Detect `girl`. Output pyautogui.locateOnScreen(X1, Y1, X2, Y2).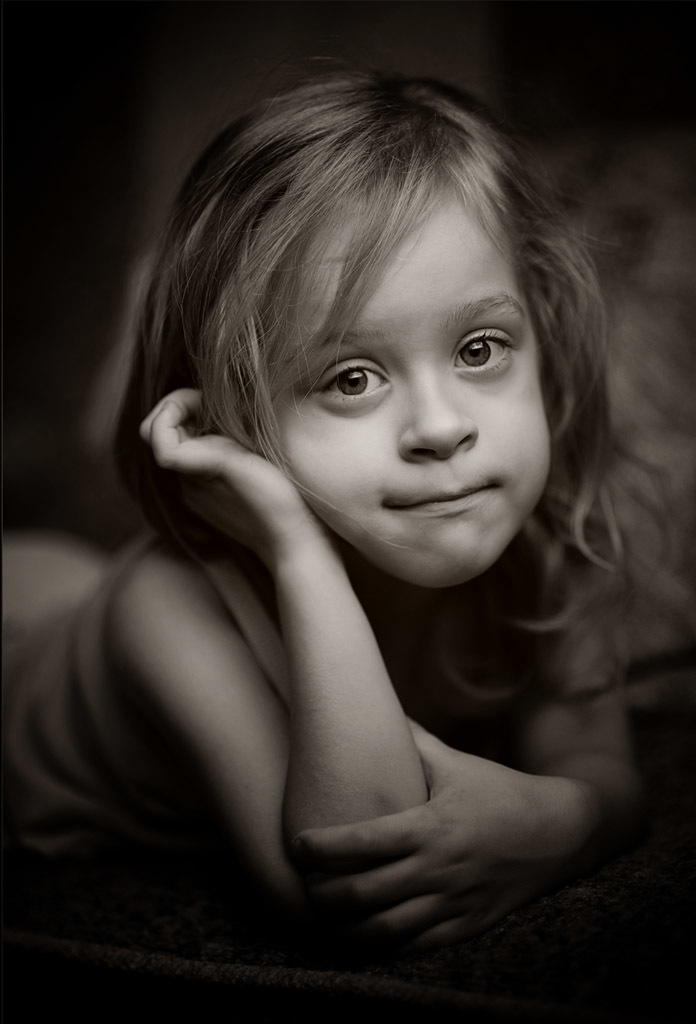
pyautogui.locateOnScreen(0, 59, 695, 967).
